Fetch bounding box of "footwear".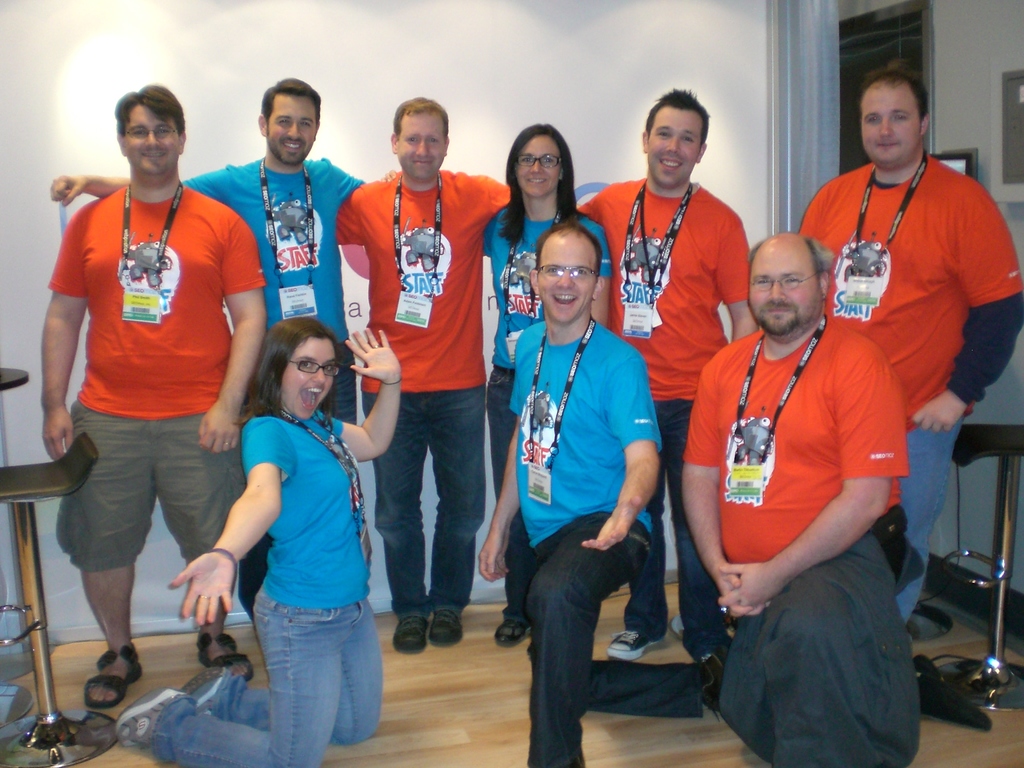
Bbox: bbox=[390, 616, 427, 654].
